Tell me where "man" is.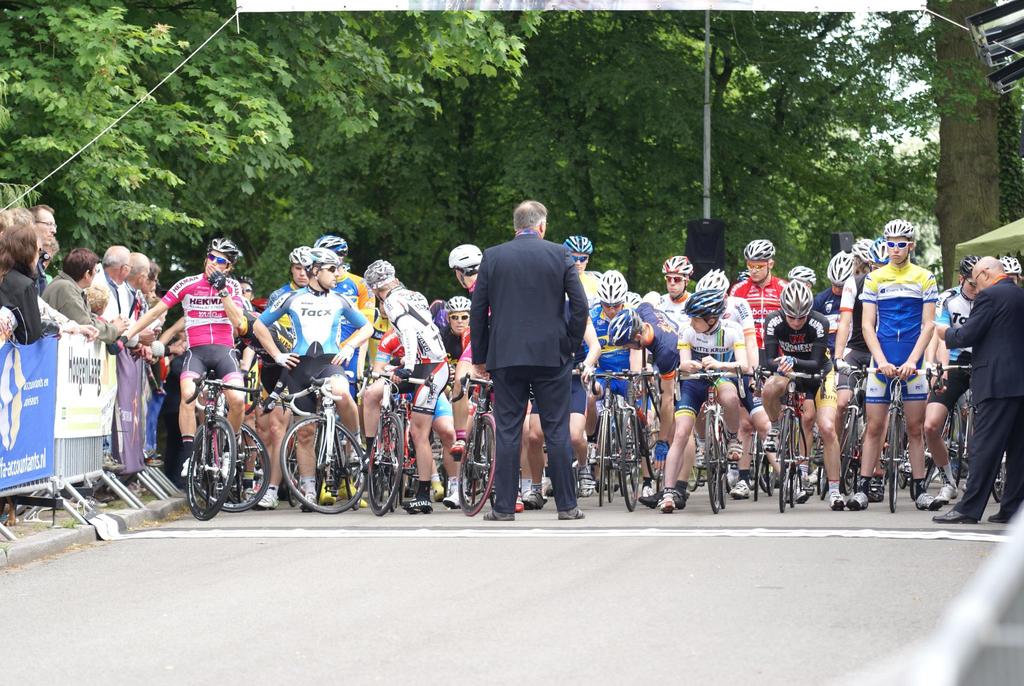
"man" is at {"left": 360, "top": 257, "right": 454, "bottom": 525}.
